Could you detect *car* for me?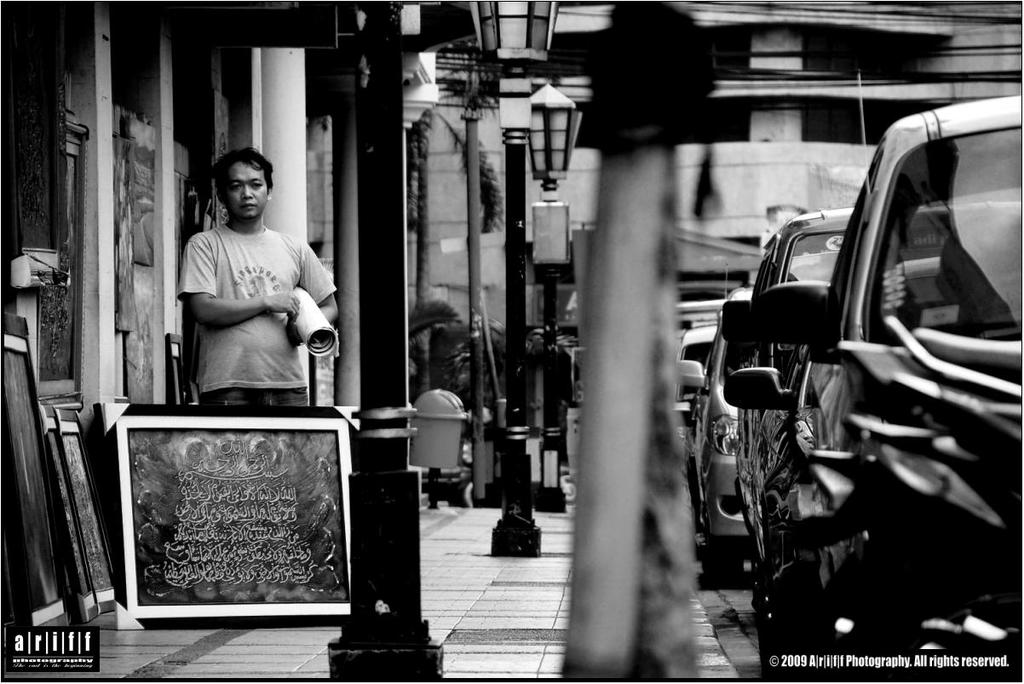
Detection result: region(756, 91, 1023, 667).
